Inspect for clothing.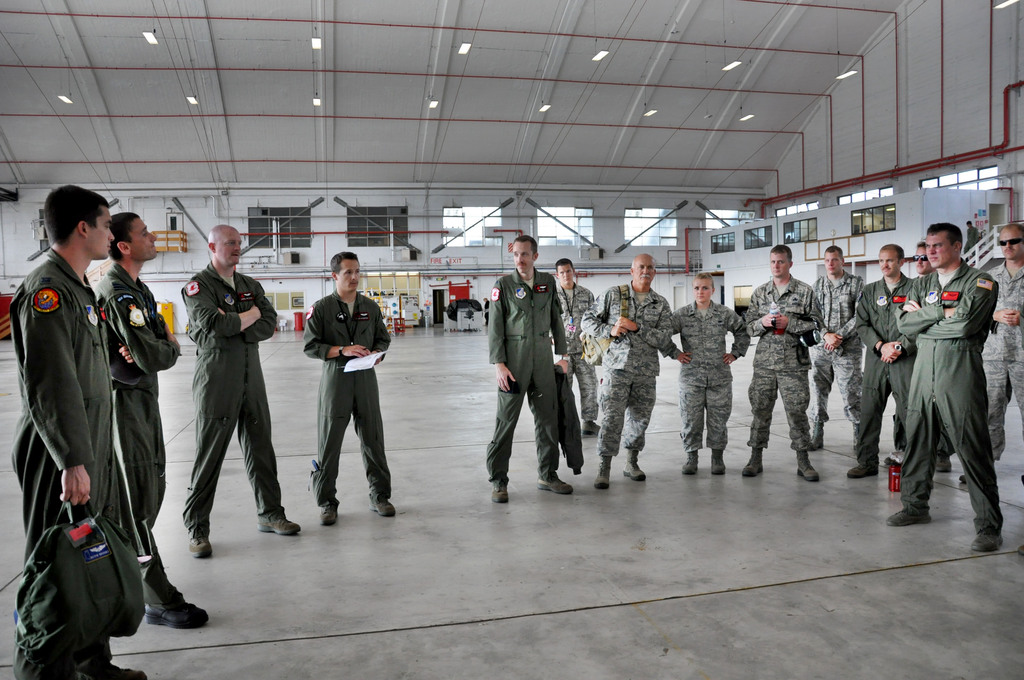
Inspection: <region>302, 286, 391, 508</region>.
